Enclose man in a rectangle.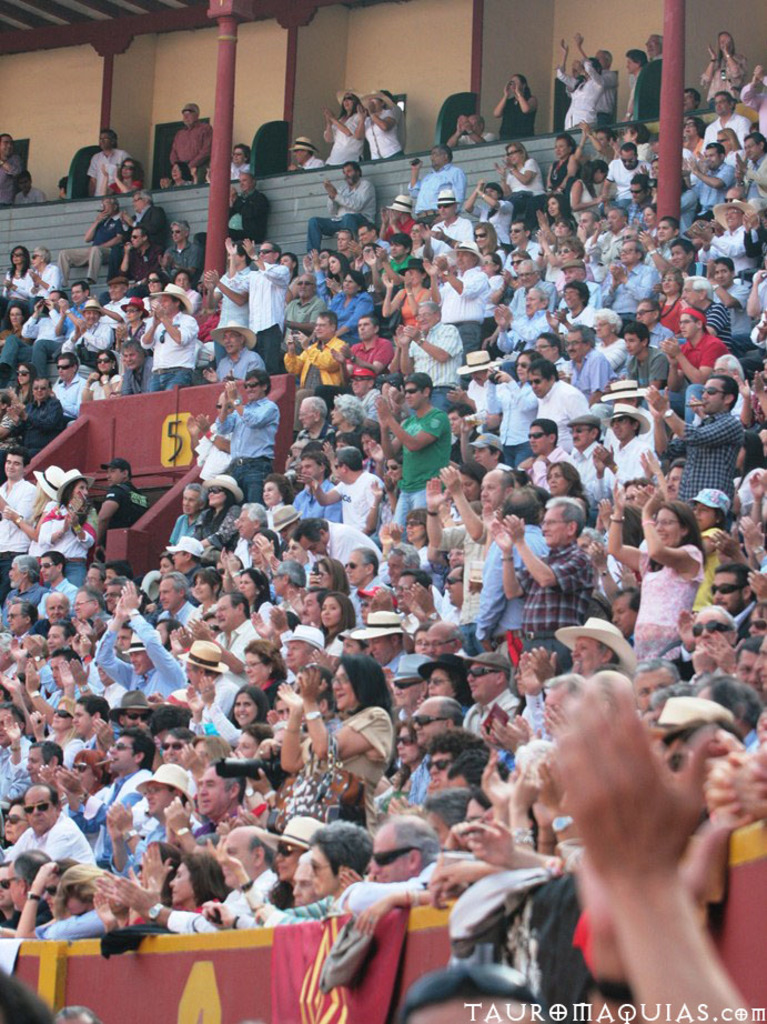
select_region(396, 298, 460, 412).
